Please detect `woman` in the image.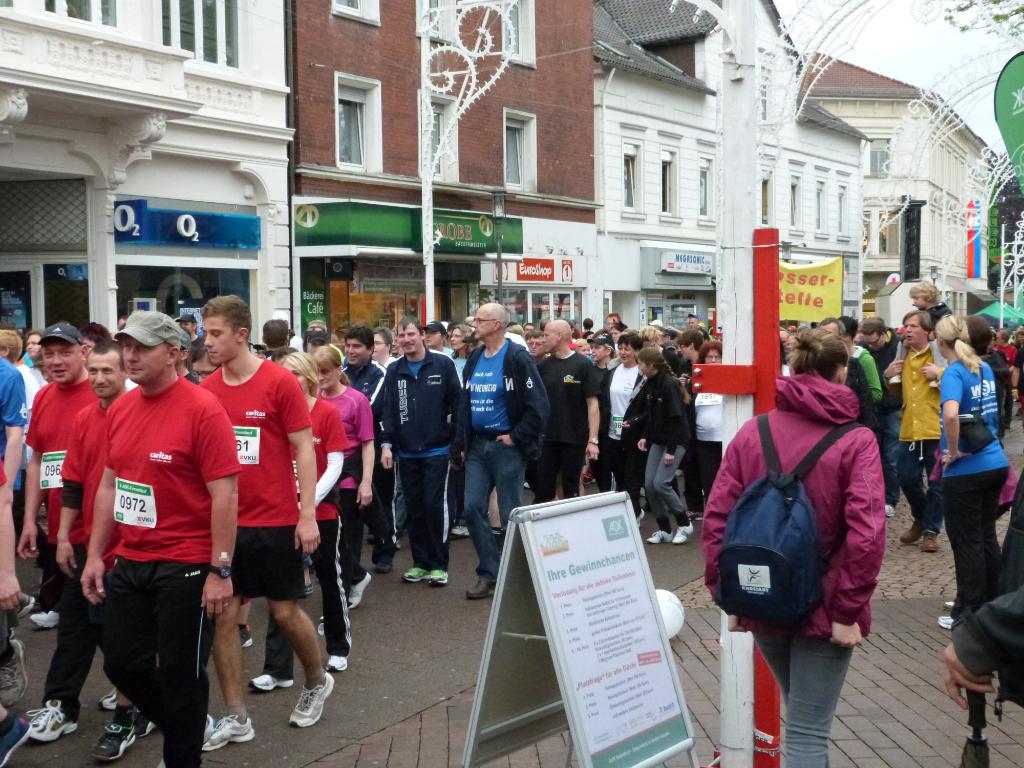
[left=248, top=347, right=351, bottom=693].
